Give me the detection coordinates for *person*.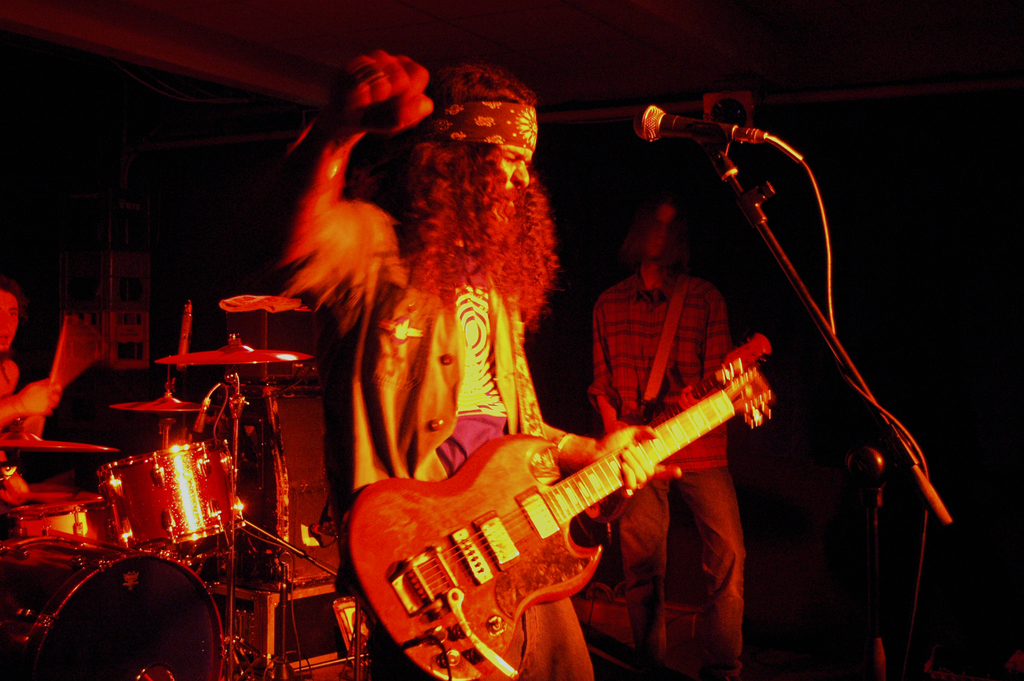
(218,49,681,680).
